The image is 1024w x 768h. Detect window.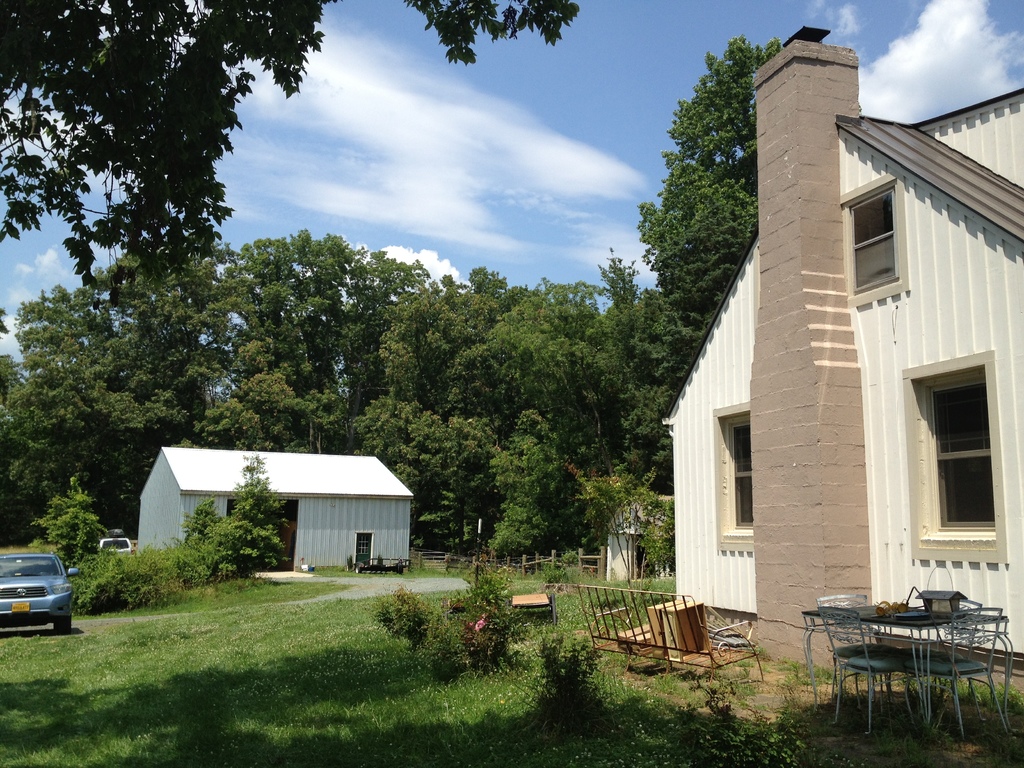
Detection: 845/188/904/294.
